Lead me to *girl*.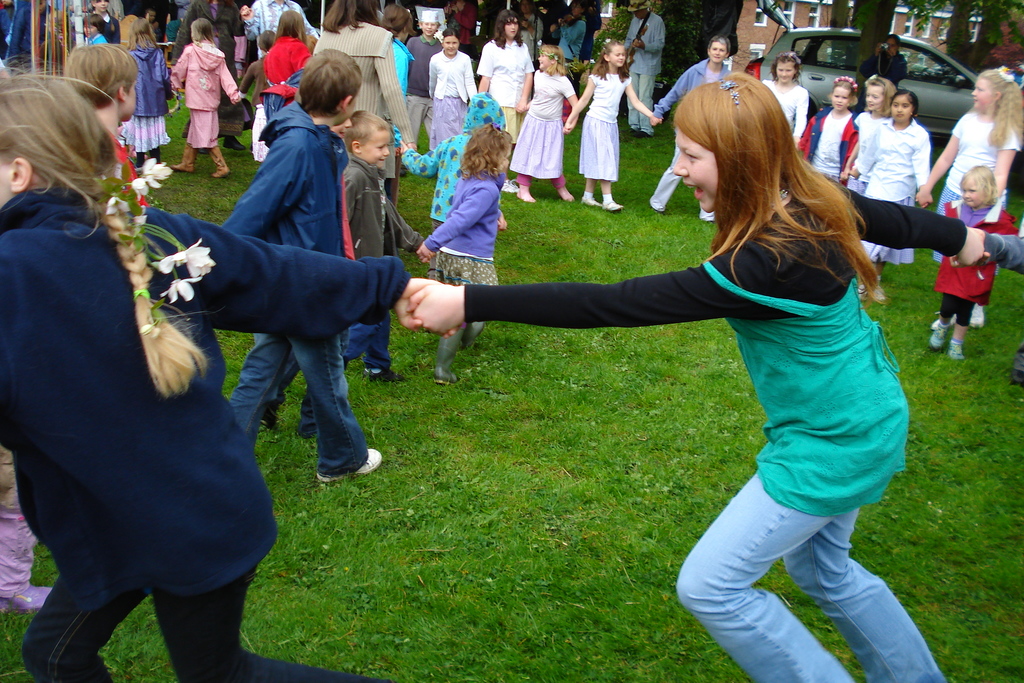
Lead to l=0, t=54, r=466, b=682.
